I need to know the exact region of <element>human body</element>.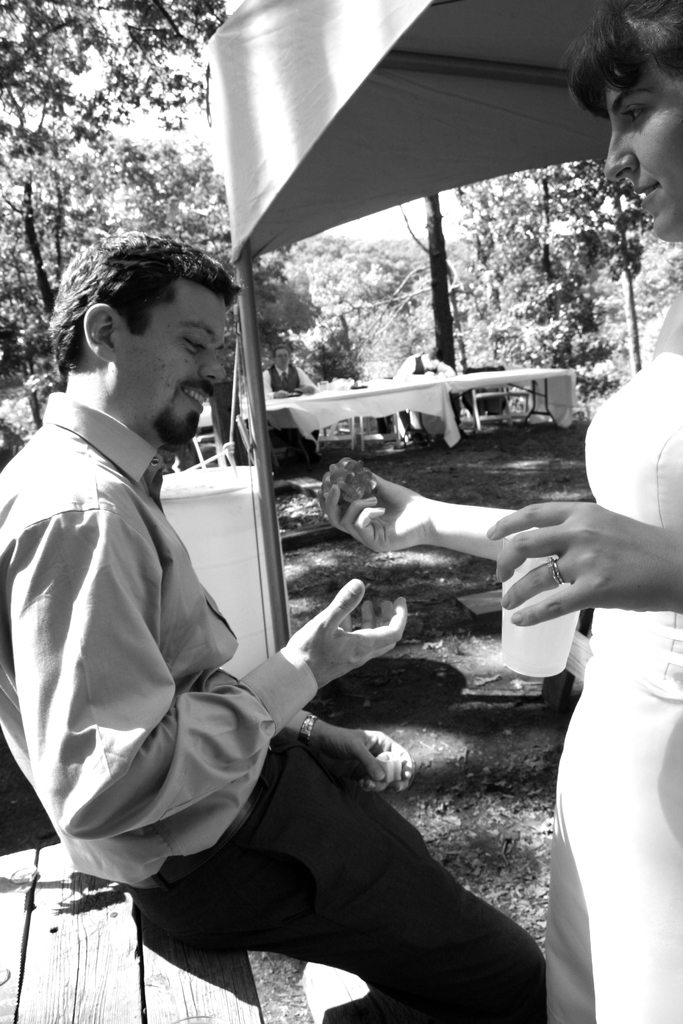
Region: crop(320, 280, 682, 1022).
